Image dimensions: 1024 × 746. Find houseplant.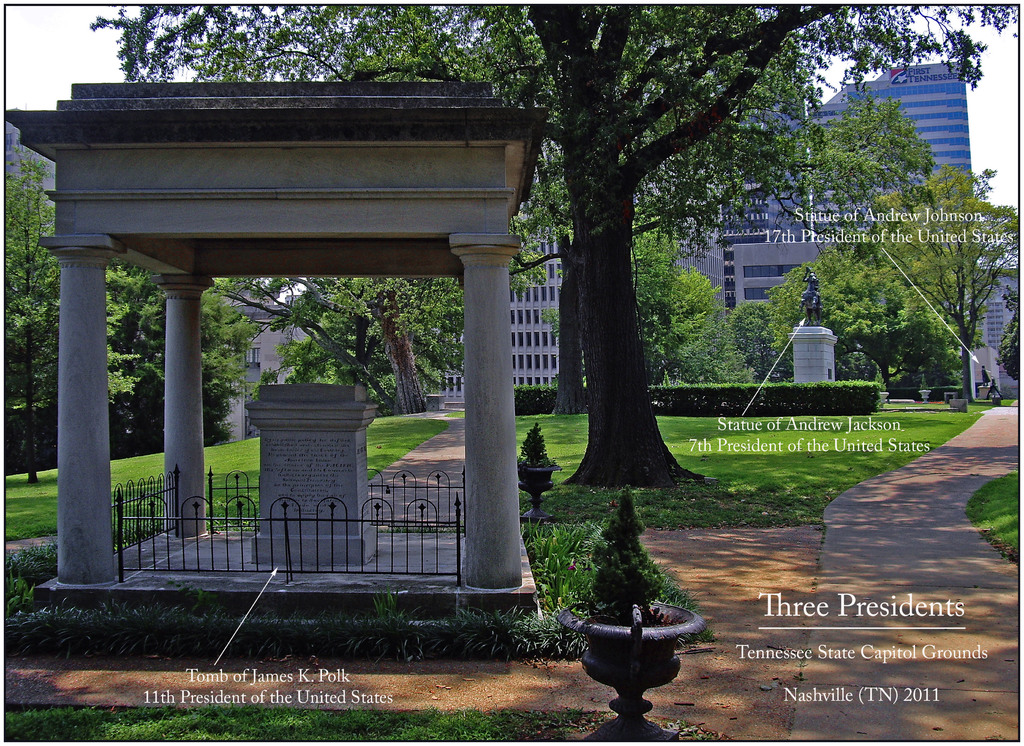
[572,494,708,745].
